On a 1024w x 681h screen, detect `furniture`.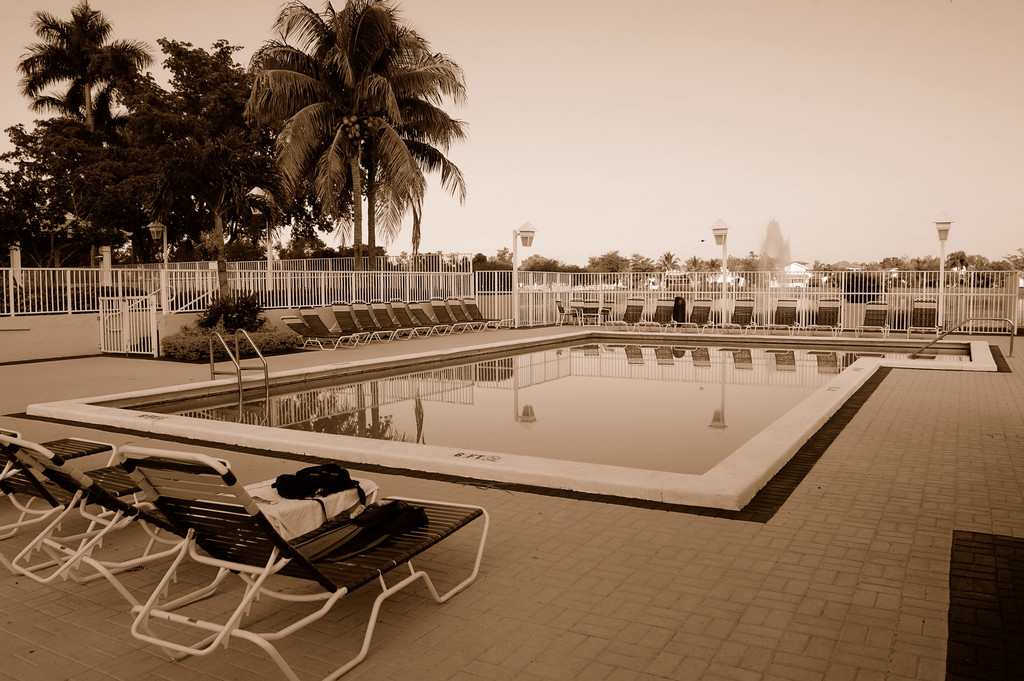
[left=578, top=296, right=603, bottom=327].
